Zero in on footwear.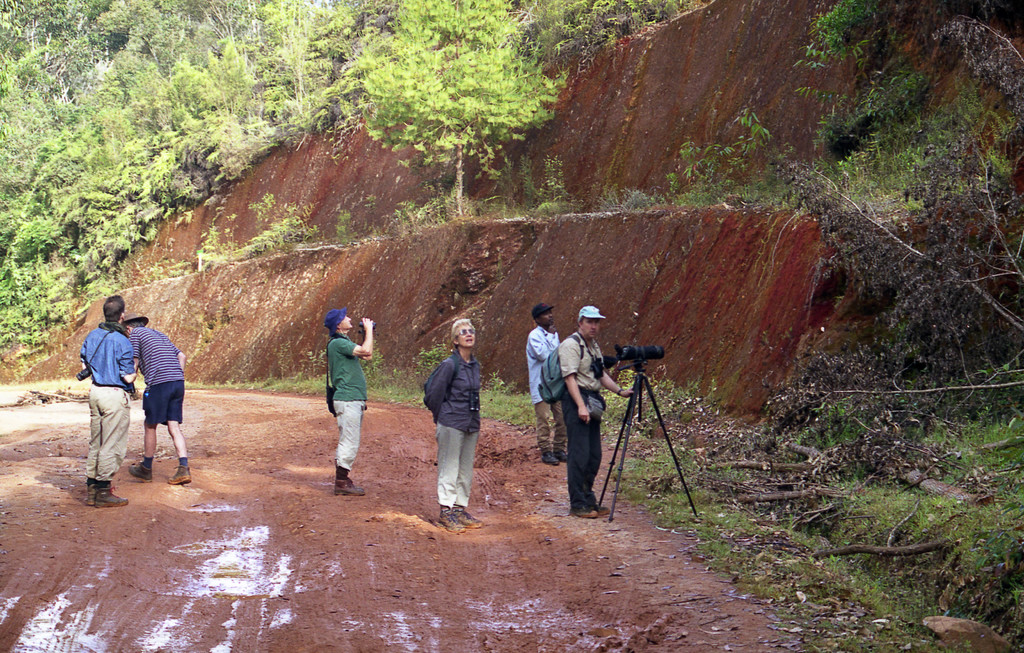
Zeroed in: {"x1": 95, "y1": 476, "x2": 129, "y2": 511}.
